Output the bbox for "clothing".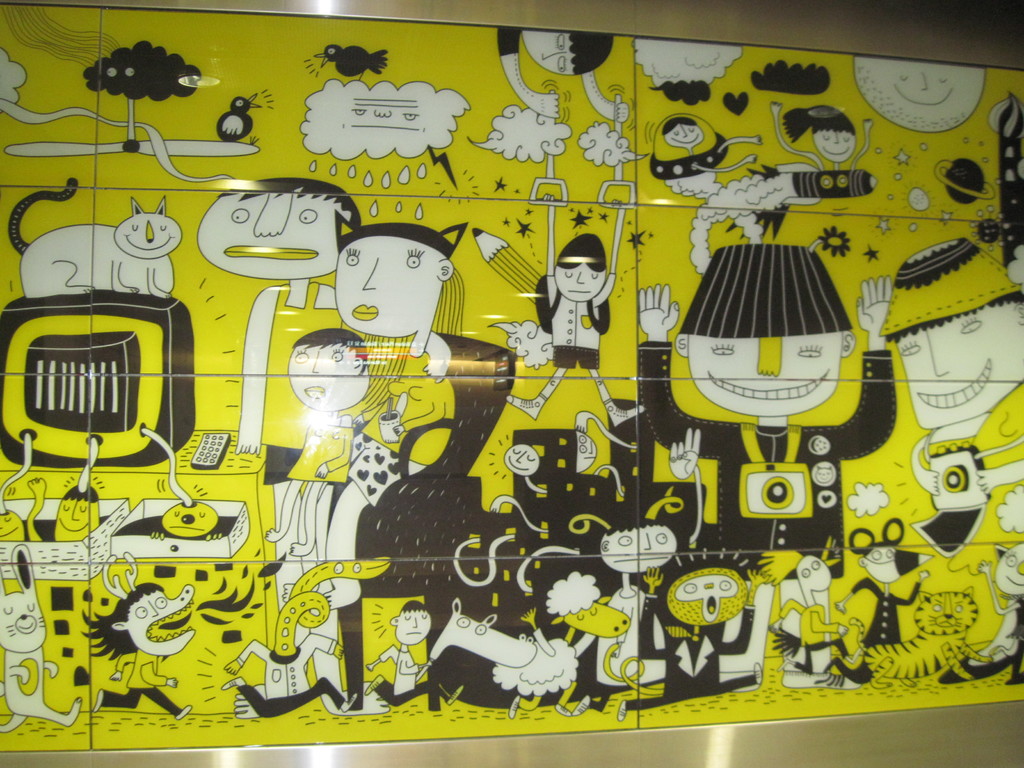
[851,576,923,653].
